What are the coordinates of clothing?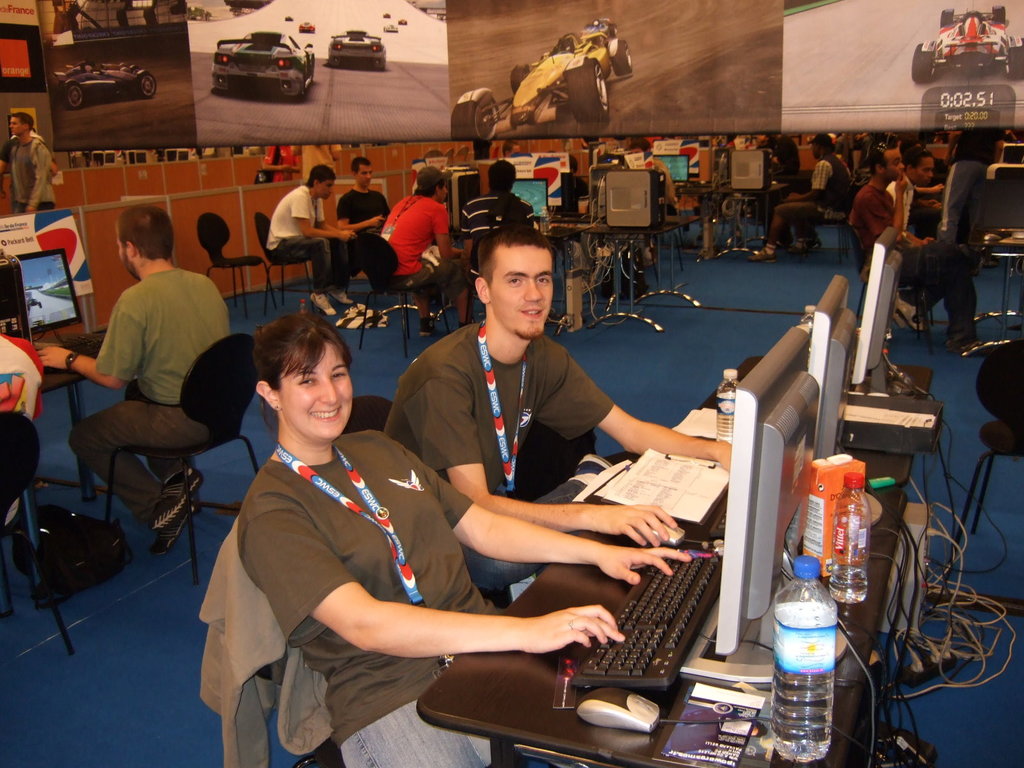
l=465, t=192, r=516, b=240.
